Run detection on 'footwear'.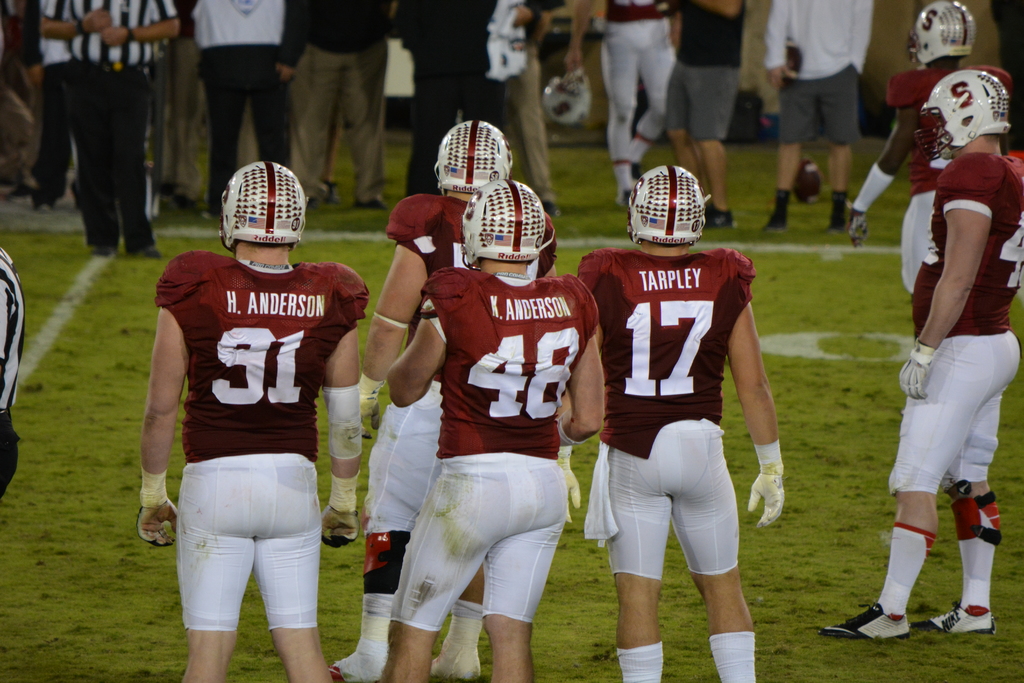
Result: 344 199 387 210.
